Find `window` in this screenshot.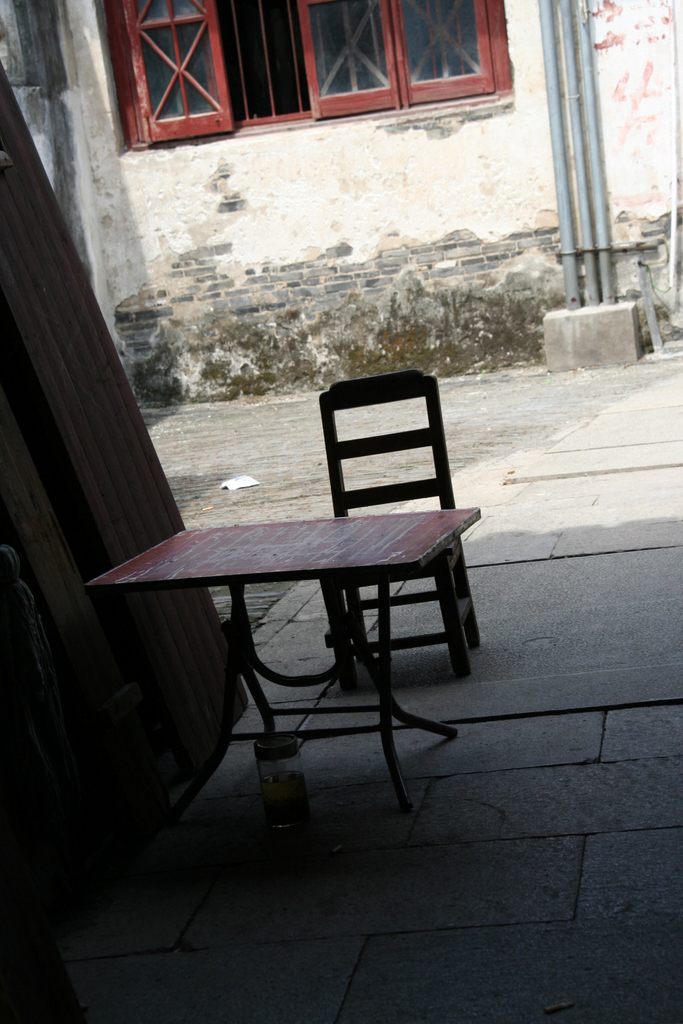
The bounding box for `window` is 93 0 504 143.
